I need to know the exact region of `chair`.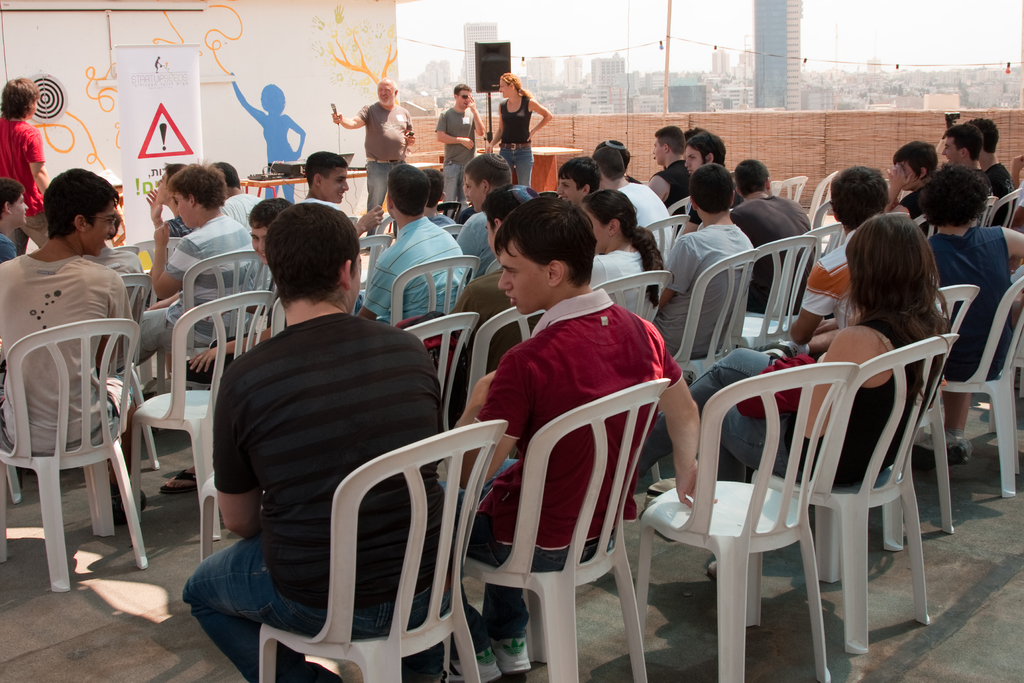
Region: detection(878, 290, 983, 548).
